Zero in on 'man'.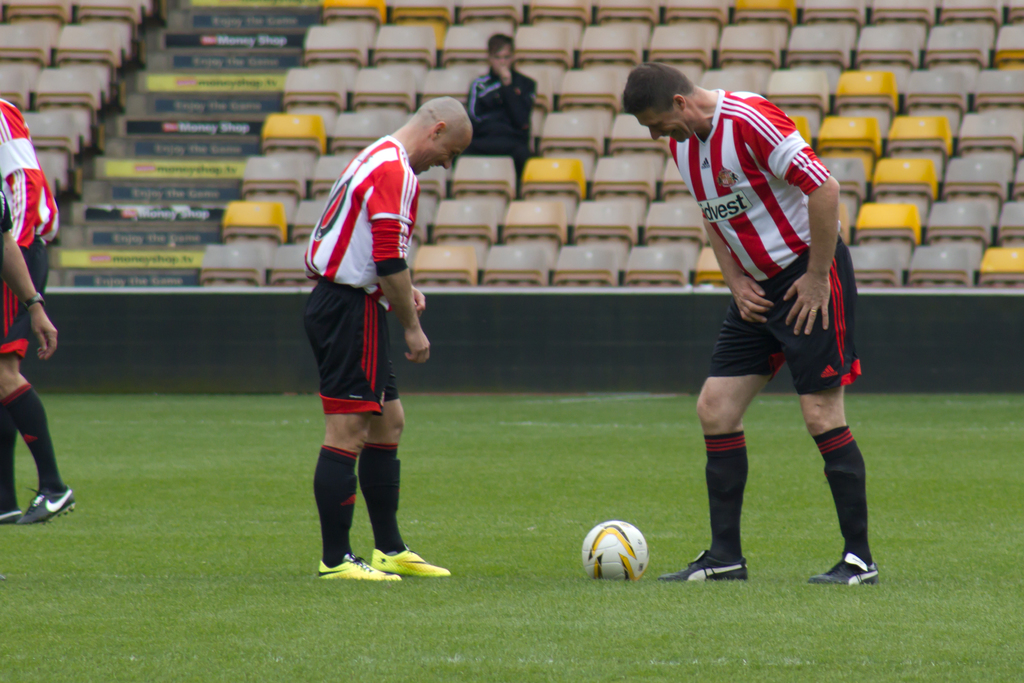
Zeroed in: crop(0, 98, 61, 531).
